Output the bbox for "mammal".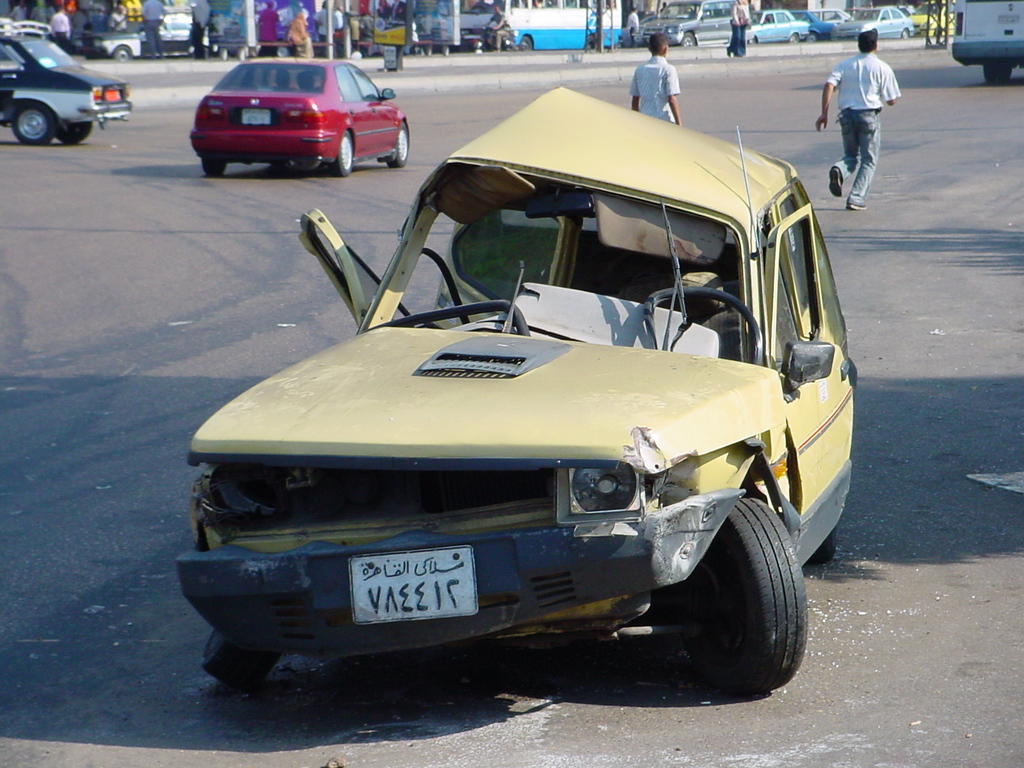
(824,42,897,202).
